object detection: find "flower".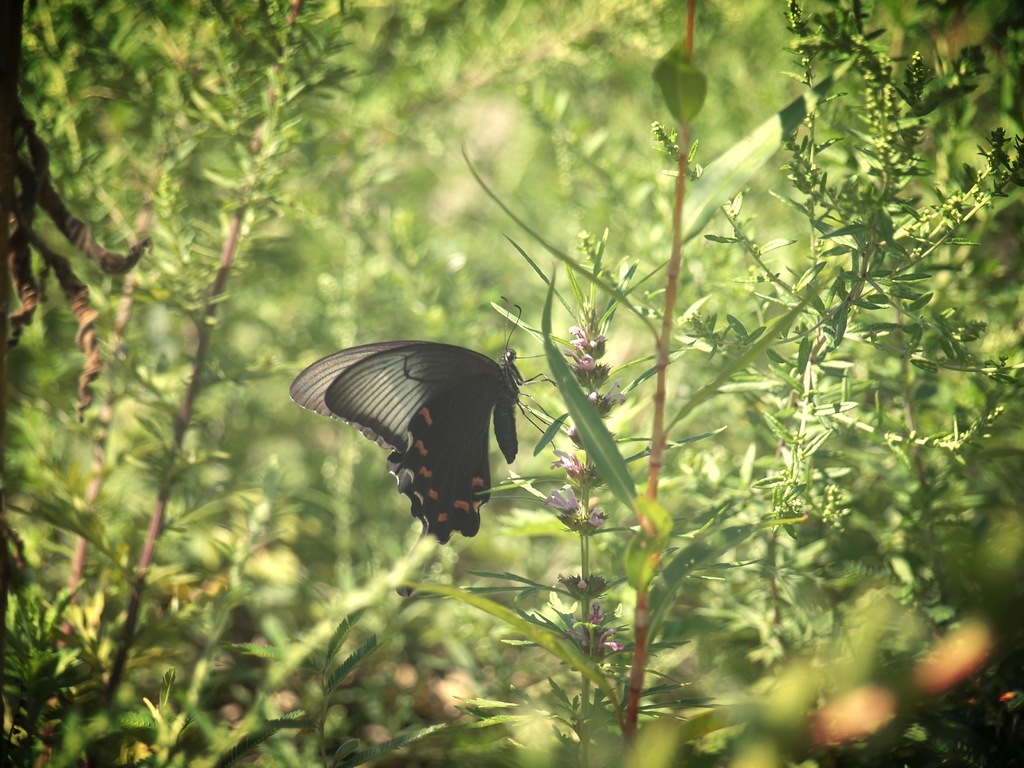
(x1=544, y1=447, x2=590, y2=490).
